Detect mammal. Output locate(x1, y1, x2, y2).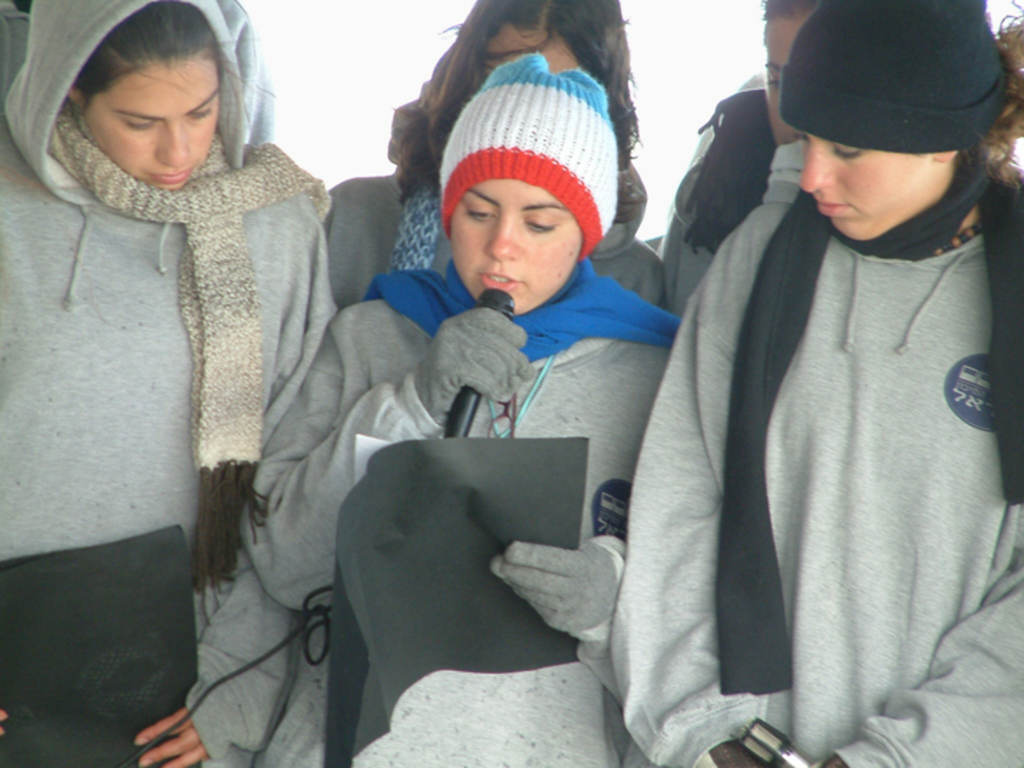
locate(239, 47, 683, 767).
